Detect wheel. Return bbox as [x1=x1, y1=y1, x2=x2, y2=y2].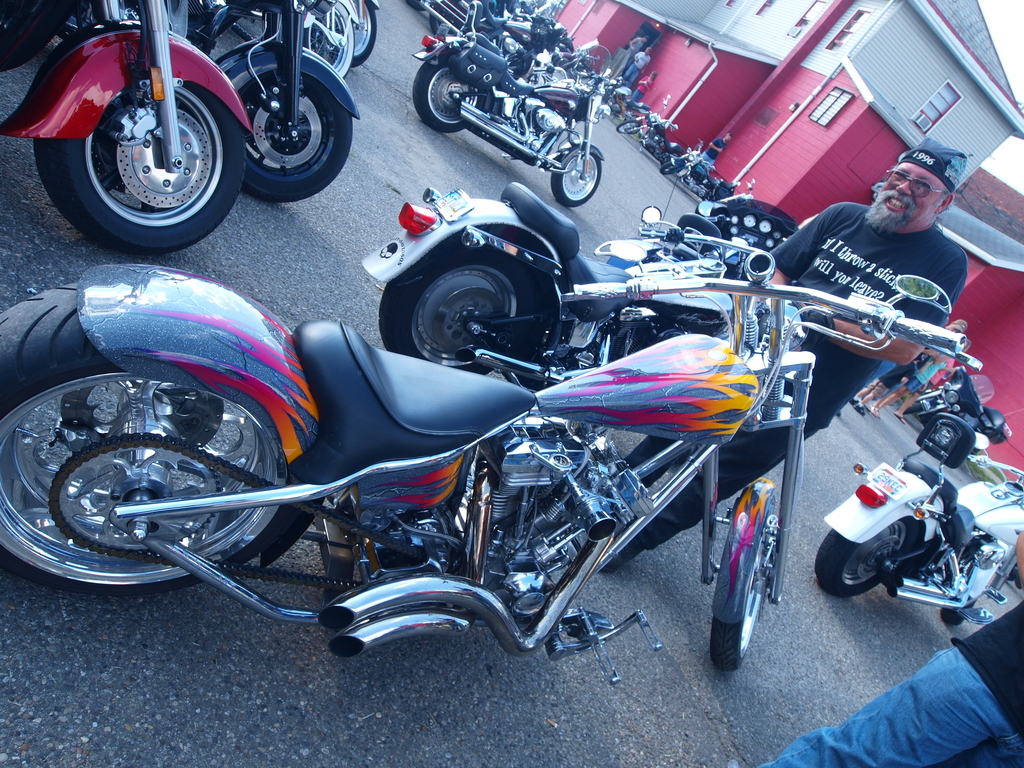
[x1=0, y1=284, x2=290, y2=605].
